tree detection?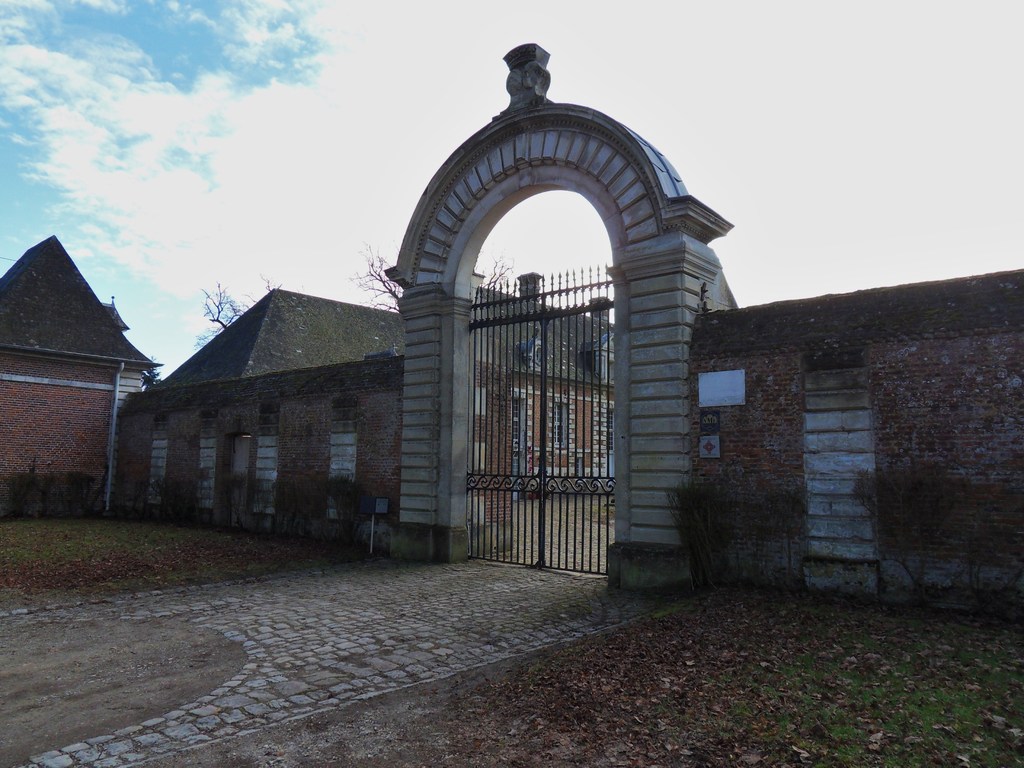
bbox(343, 244, 531, 303)
